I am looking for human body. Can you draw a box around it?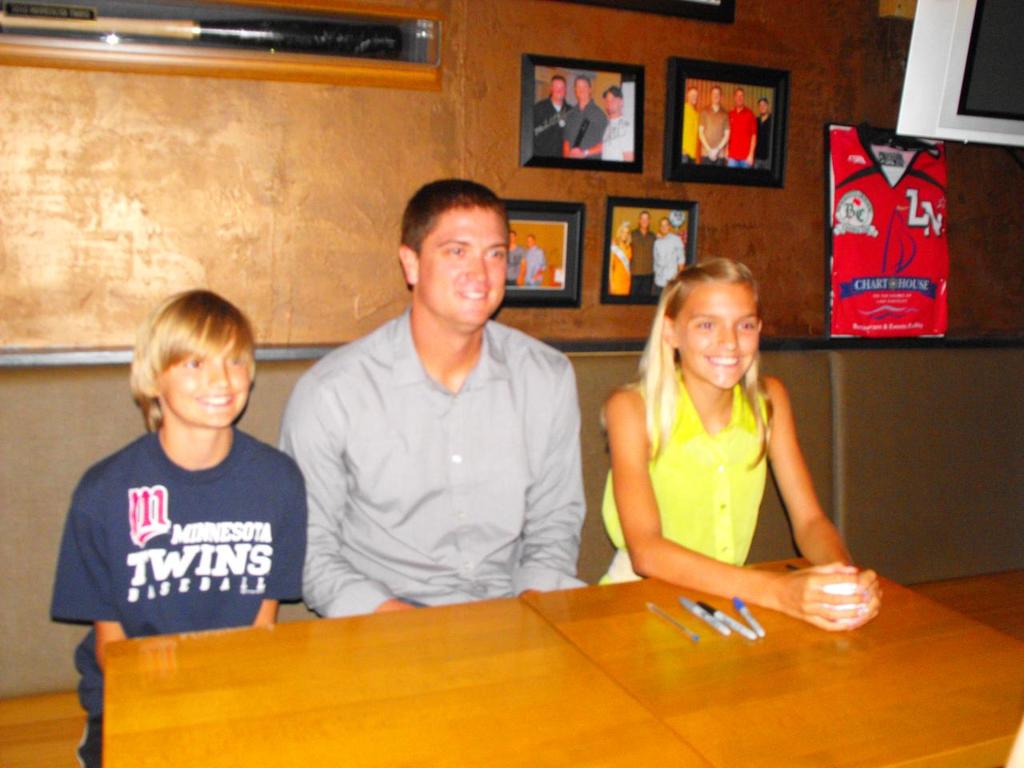
Sure, the bounding box is [left=530, top=78, right=570, bottom=158].
